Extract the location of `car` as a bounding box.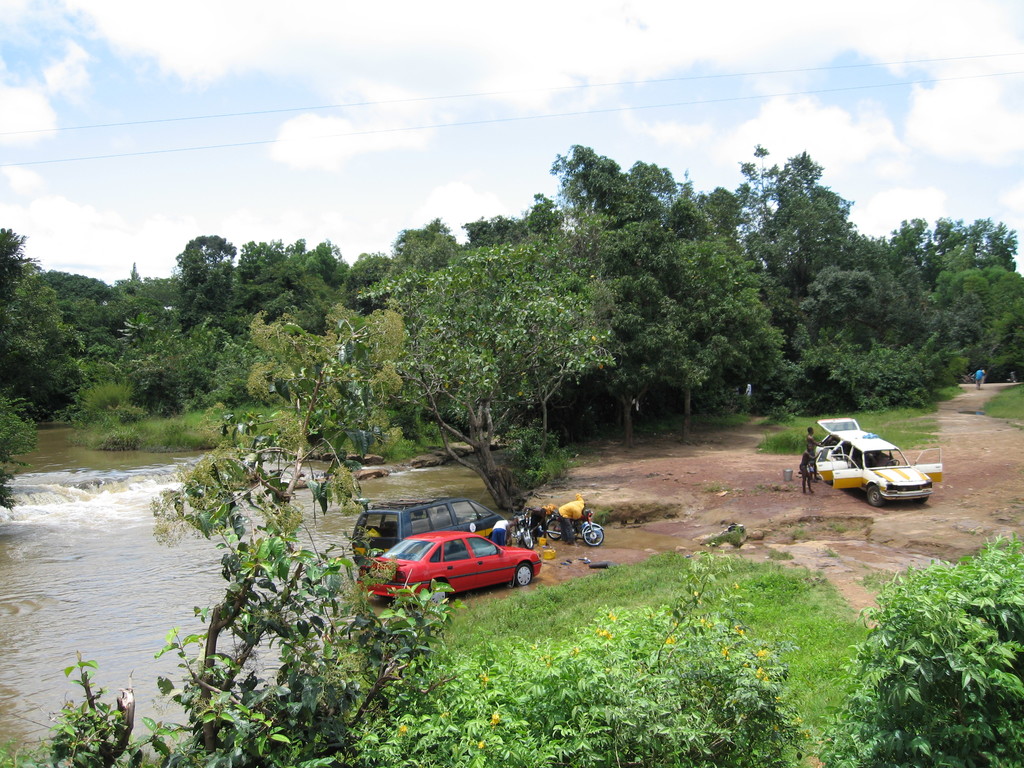
select_region(349, 497, 515, 573).
